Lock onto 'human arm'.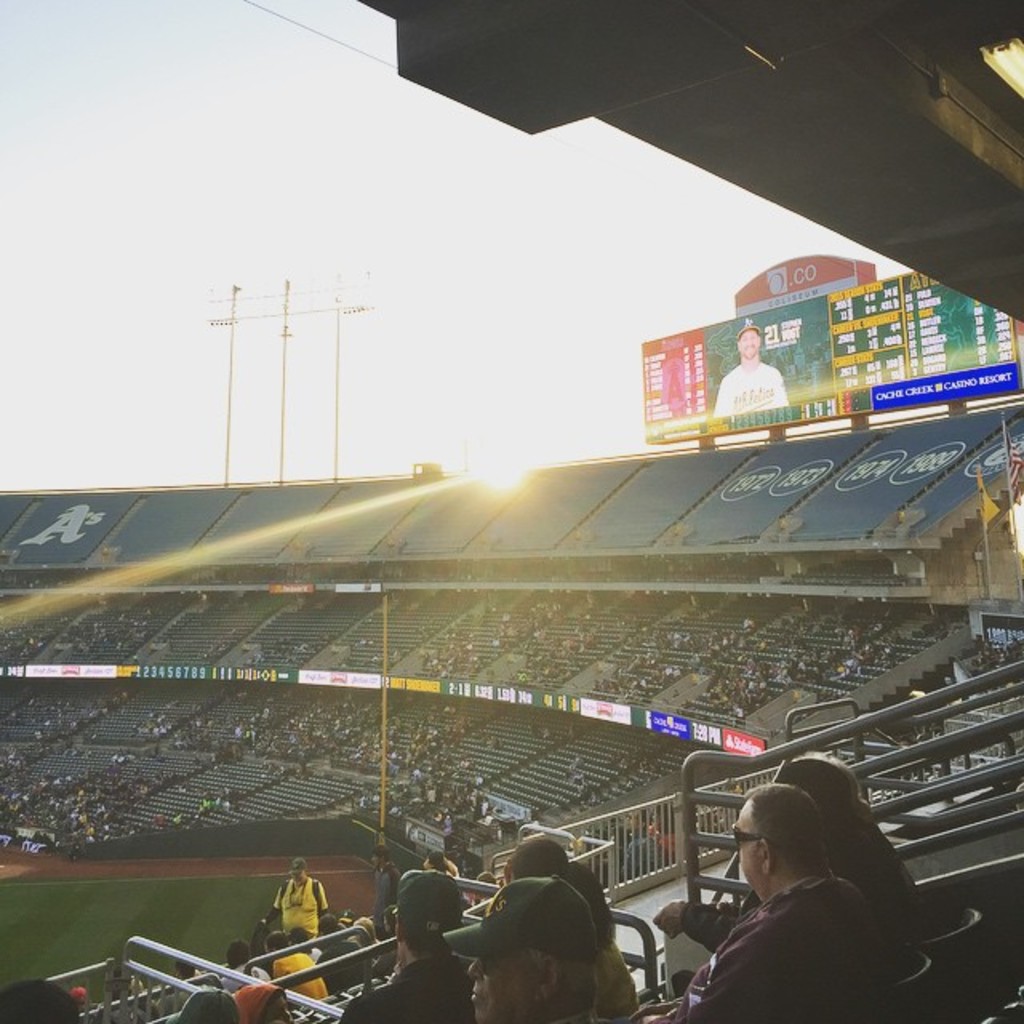
Locked: <box>315,886,333,917</box>.
